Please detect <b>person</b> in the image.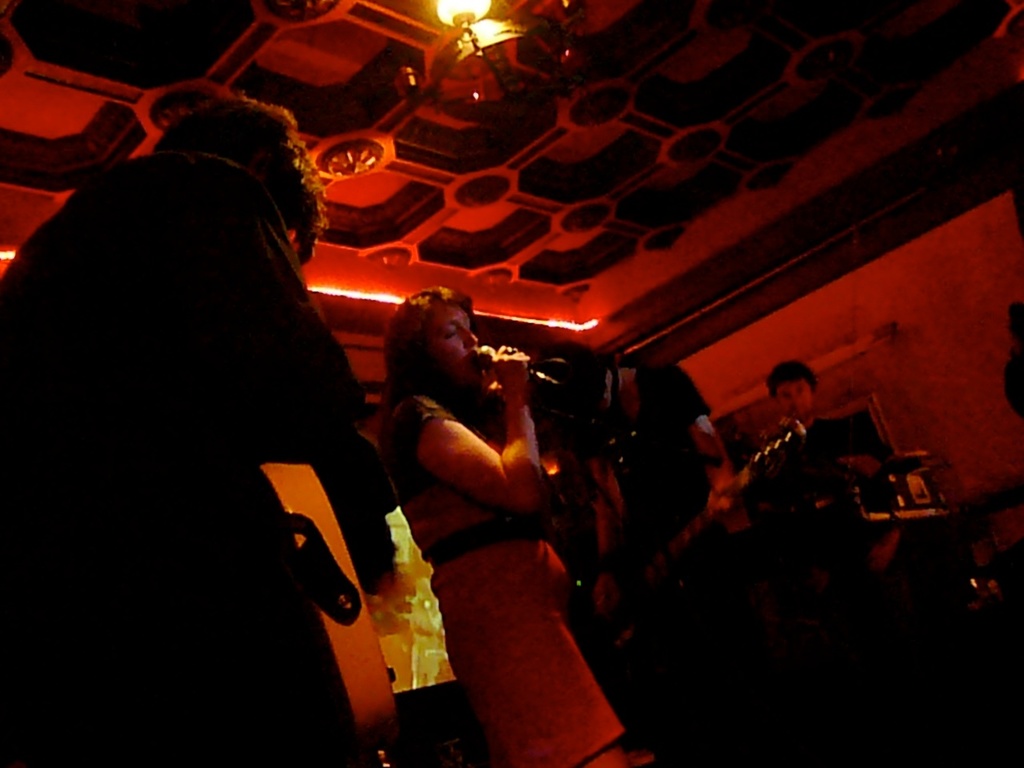
bbox=(26, 67, 397, 743).
